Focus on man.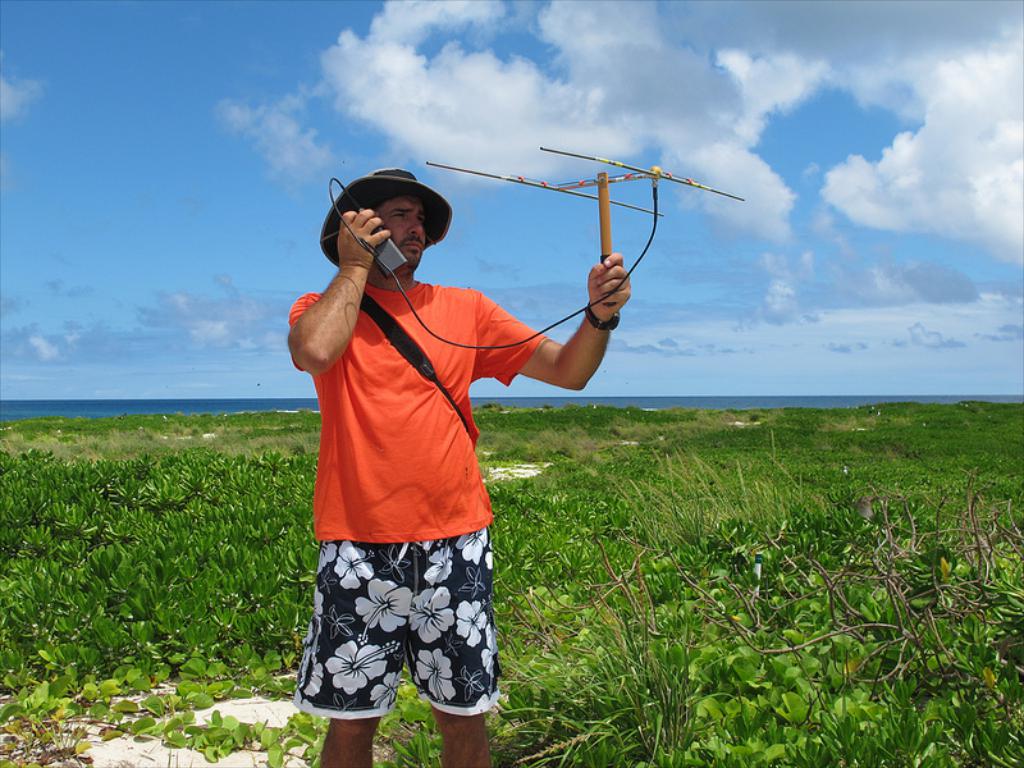
Focused at region(280, 138, 571, 746).
